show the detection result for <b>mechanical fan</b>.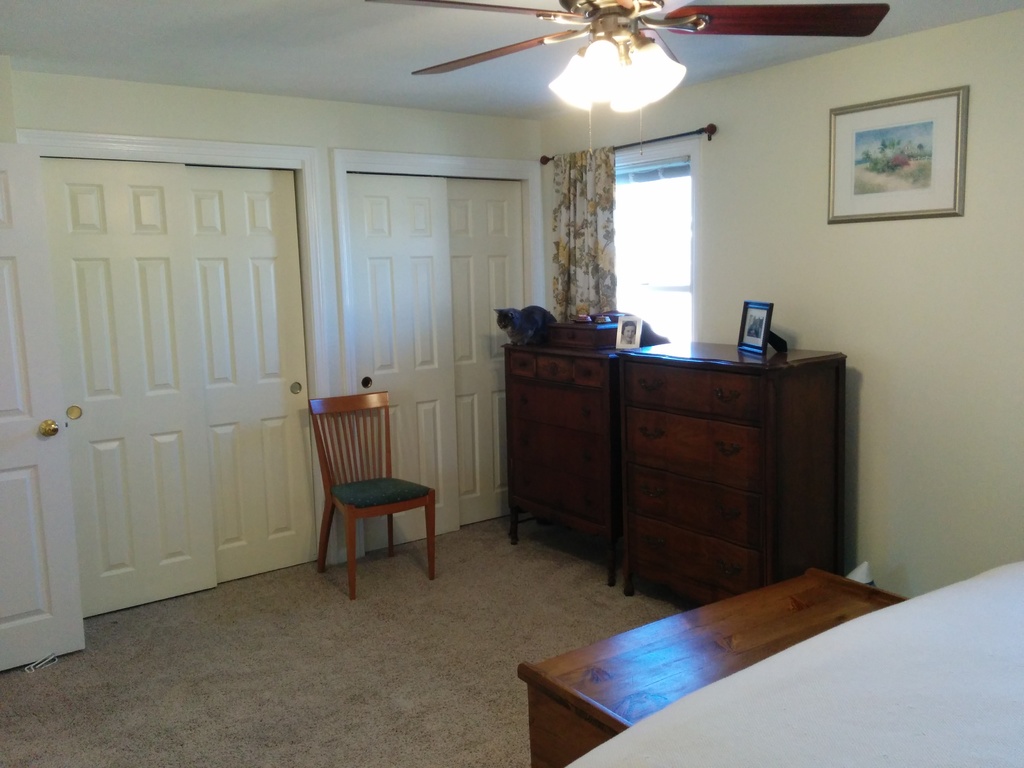
(x1=370, y1=0, x2=892, y2=151).
